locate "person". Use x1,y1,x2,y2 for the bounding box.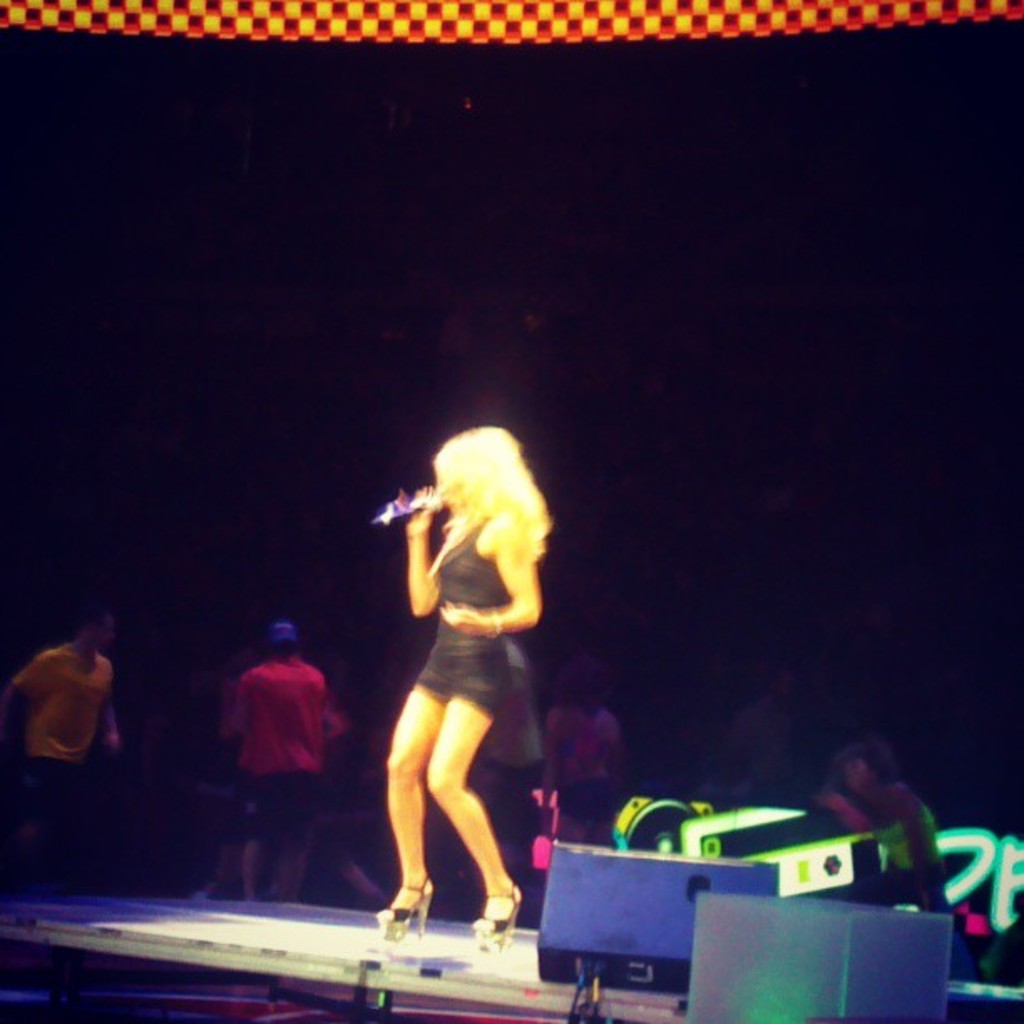
730,674,800,806.
